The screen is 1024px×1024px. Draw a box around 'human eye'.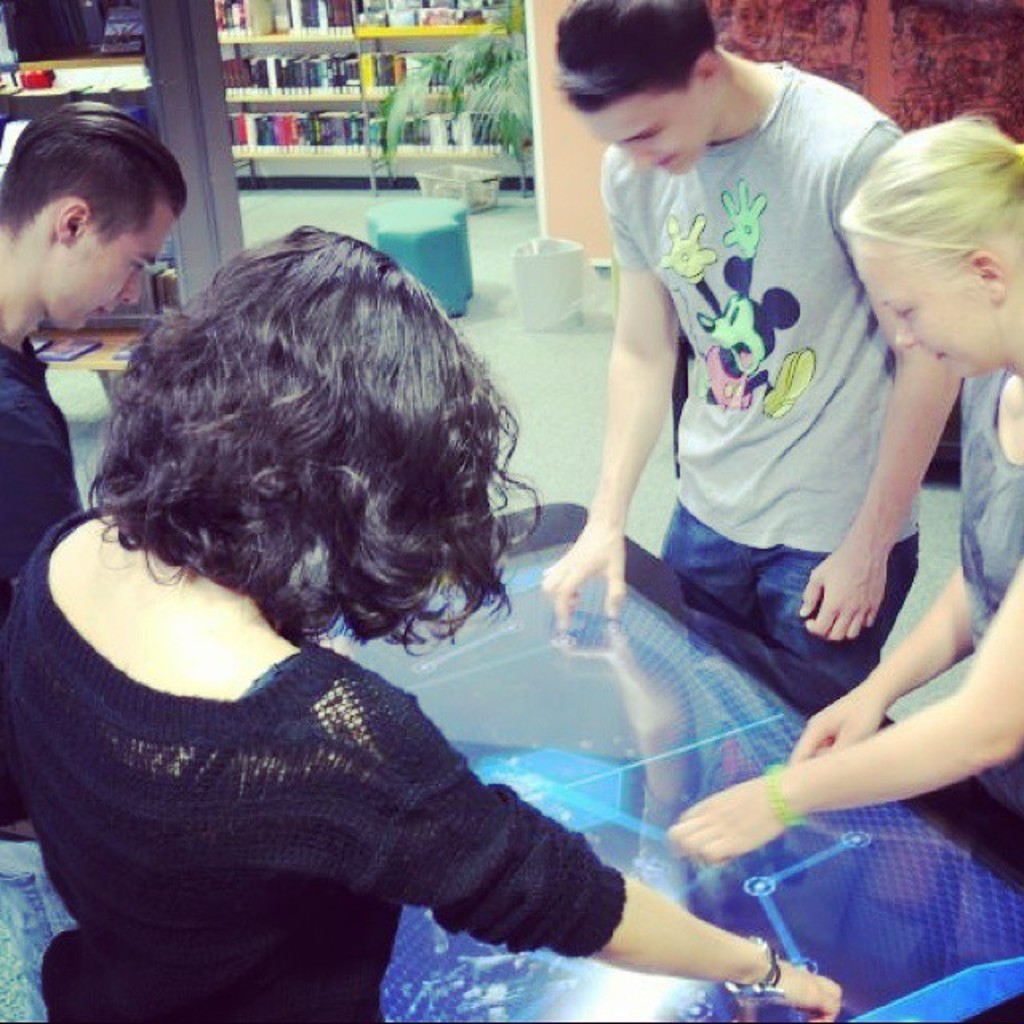
box=[638, 126, 659, 141].
